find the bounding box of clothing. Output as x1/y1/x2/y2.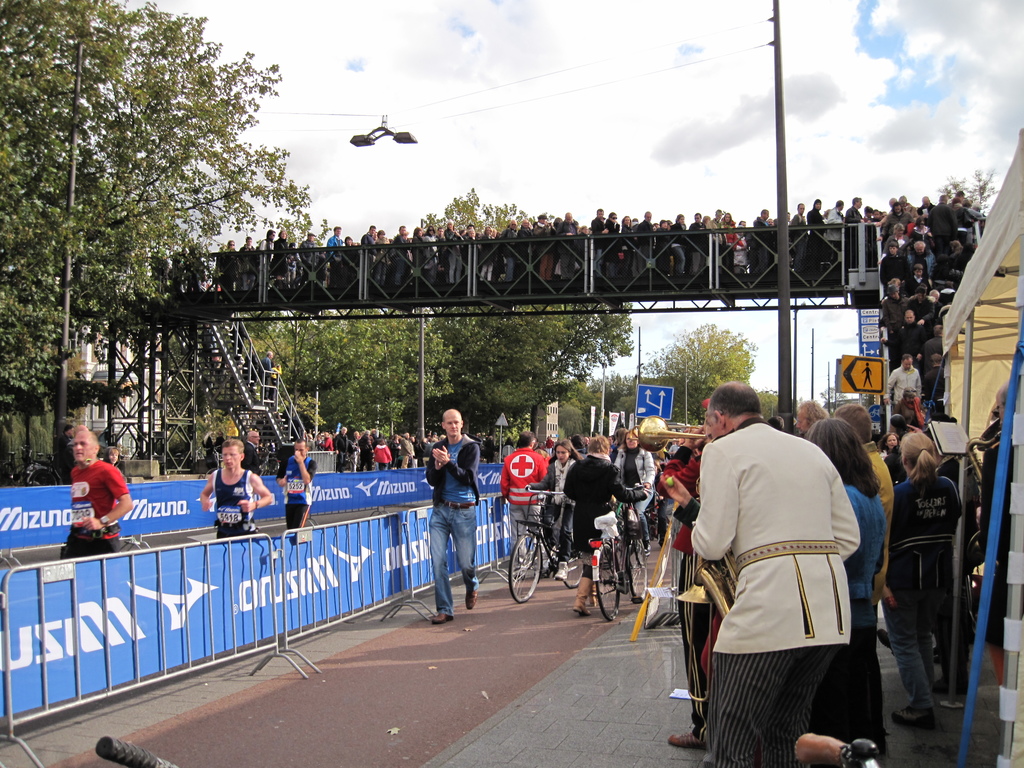
840/476/882/744.
